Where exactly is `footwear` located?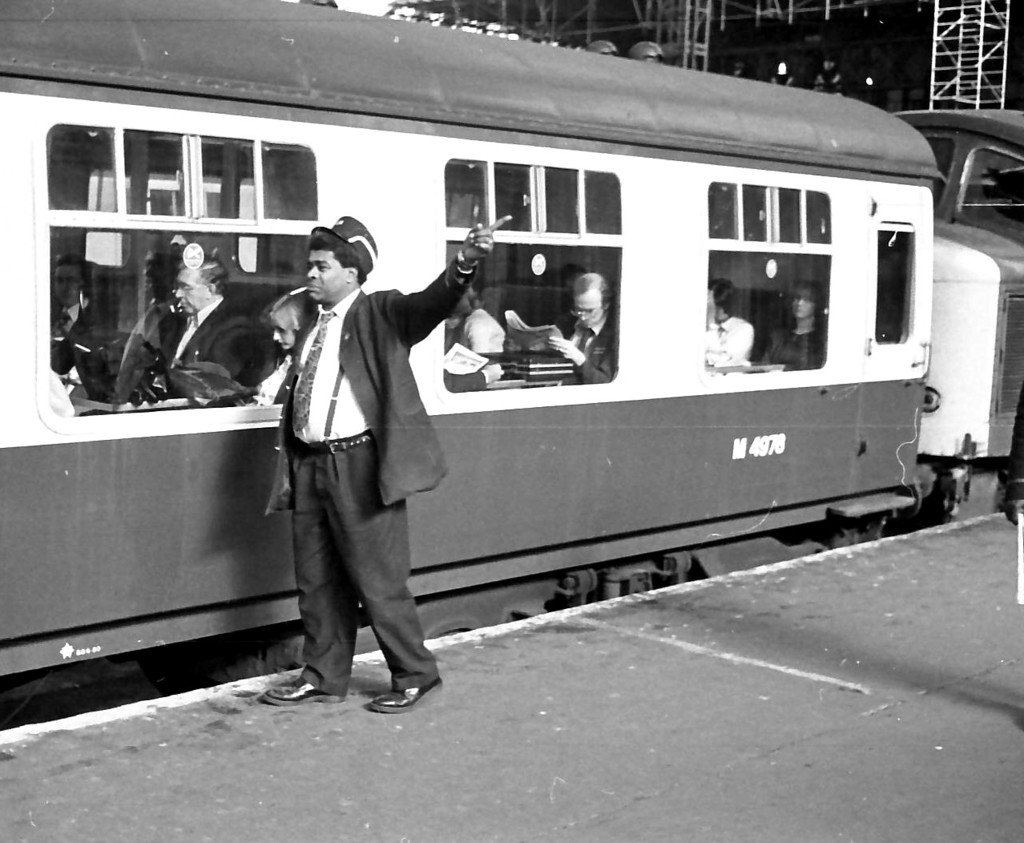
Its bounding box is box=[262, 672, 346, 706].
